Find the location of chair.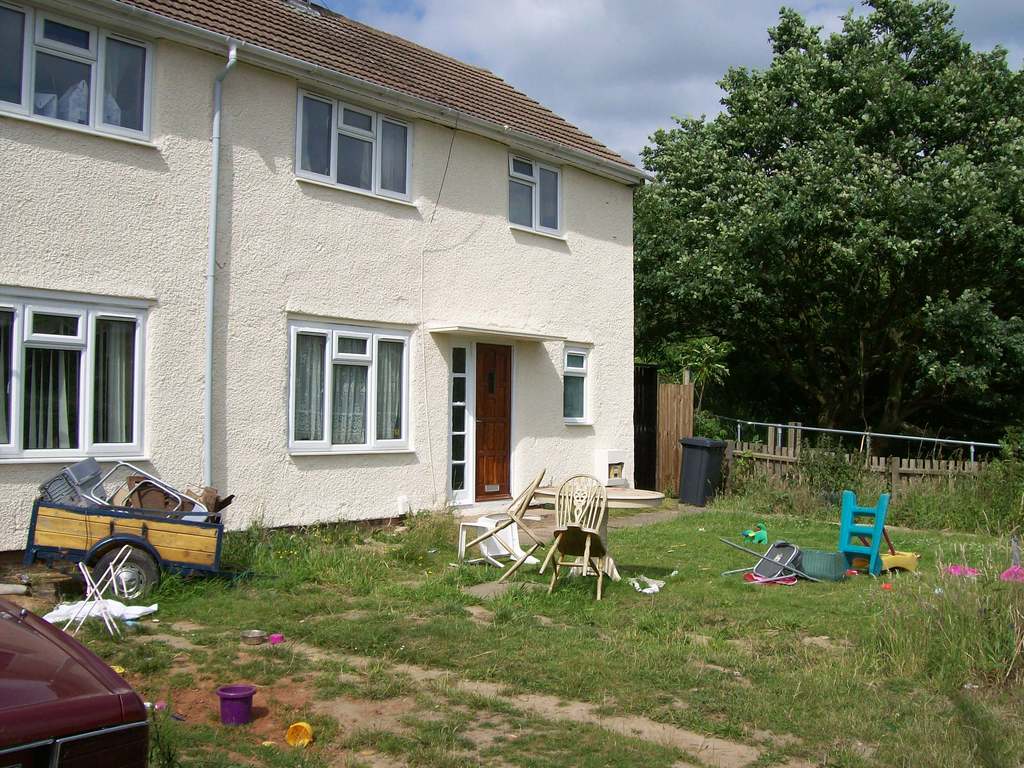
Location: left=547, top=502, right=626, bottom=610.
